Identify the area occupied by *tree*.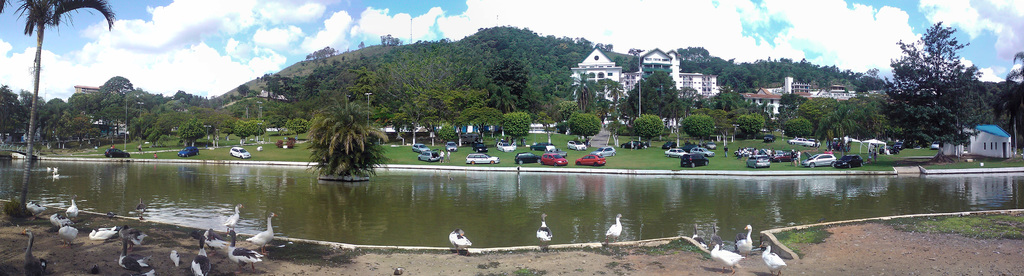
Area: select_region(305, 93, 392, 179).
